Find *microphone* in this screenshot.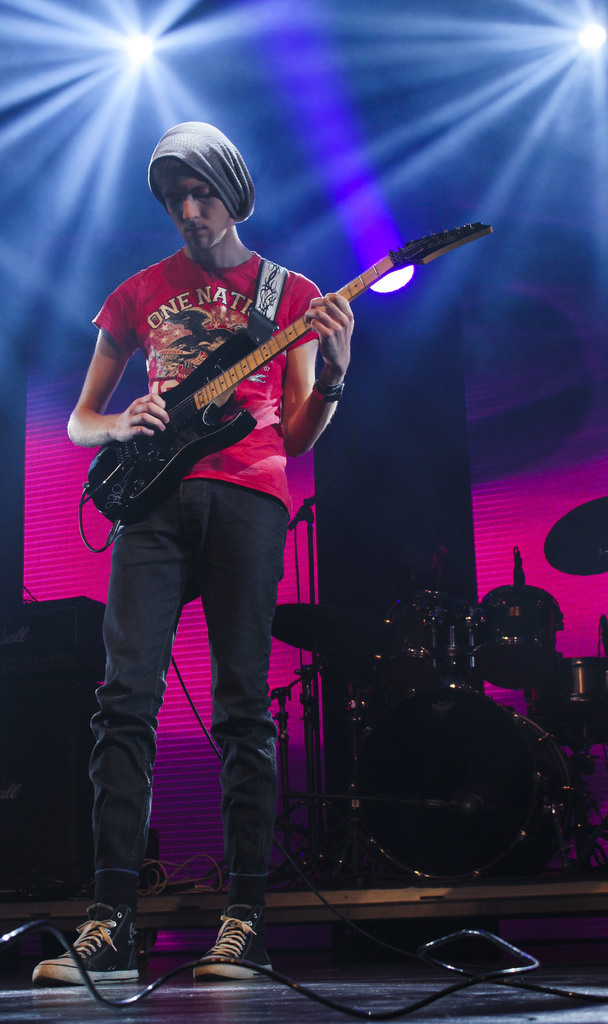
The bounding box for *microphone* is 512 550 526 586.
